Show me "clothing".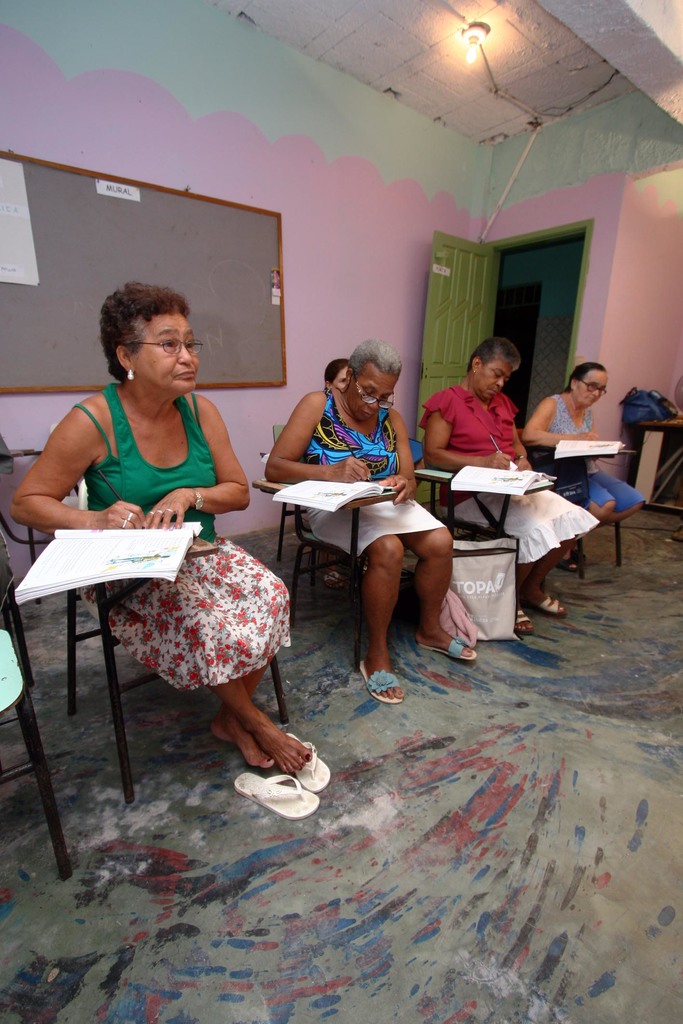
"clothing" is here: [x1=425, y1=378, x2=520, y2=458].
